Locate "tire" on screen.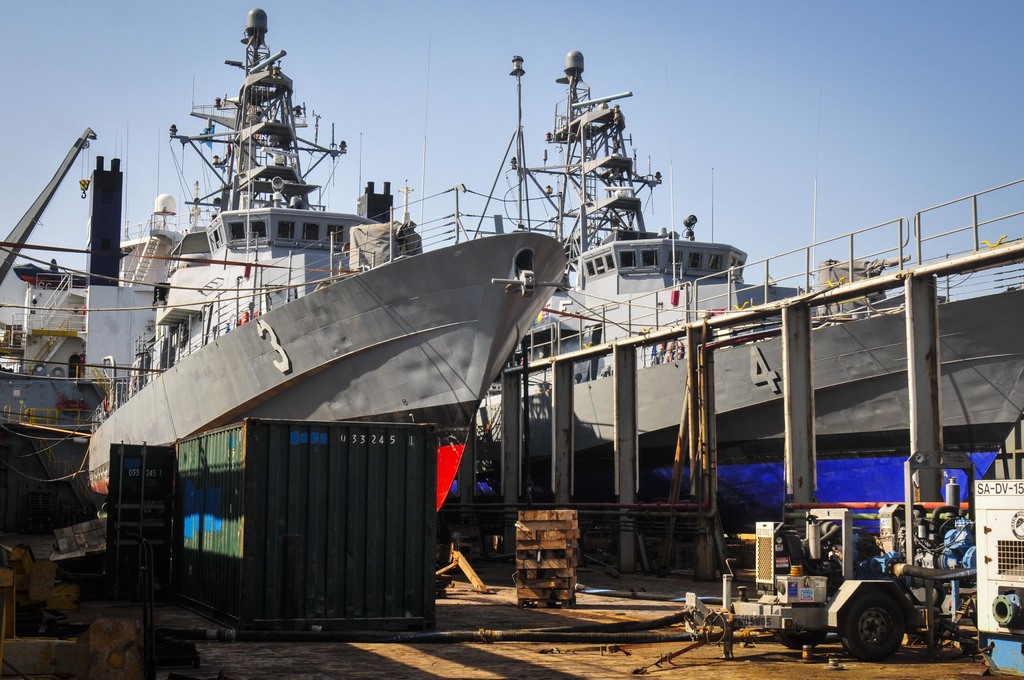
On screen at crop(850, 589, 936, 668).
